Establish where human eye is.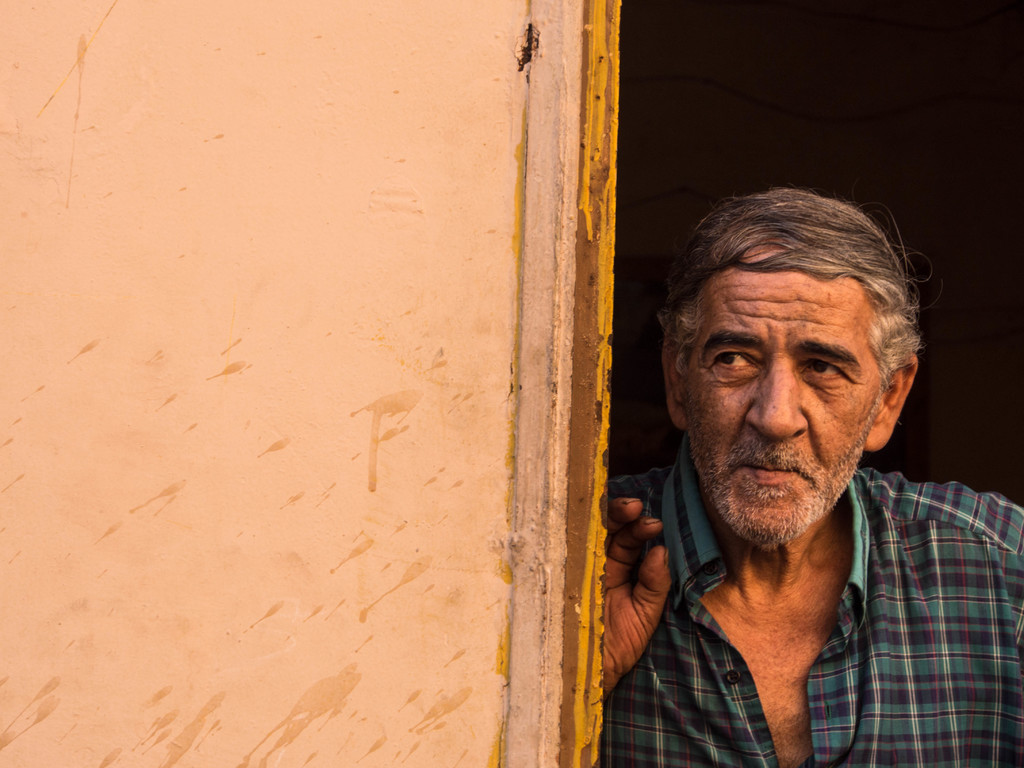
Established at locate(708, 341, 764, 380).
